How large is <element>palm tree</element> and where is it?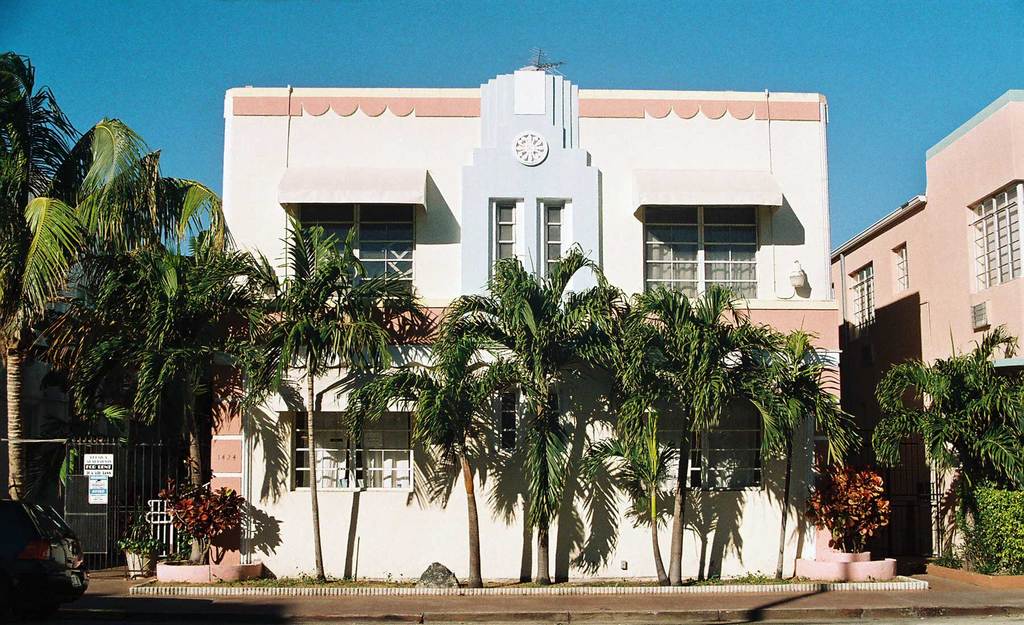
Bounding box: left=304, top=304, right=432, bottom=554.
